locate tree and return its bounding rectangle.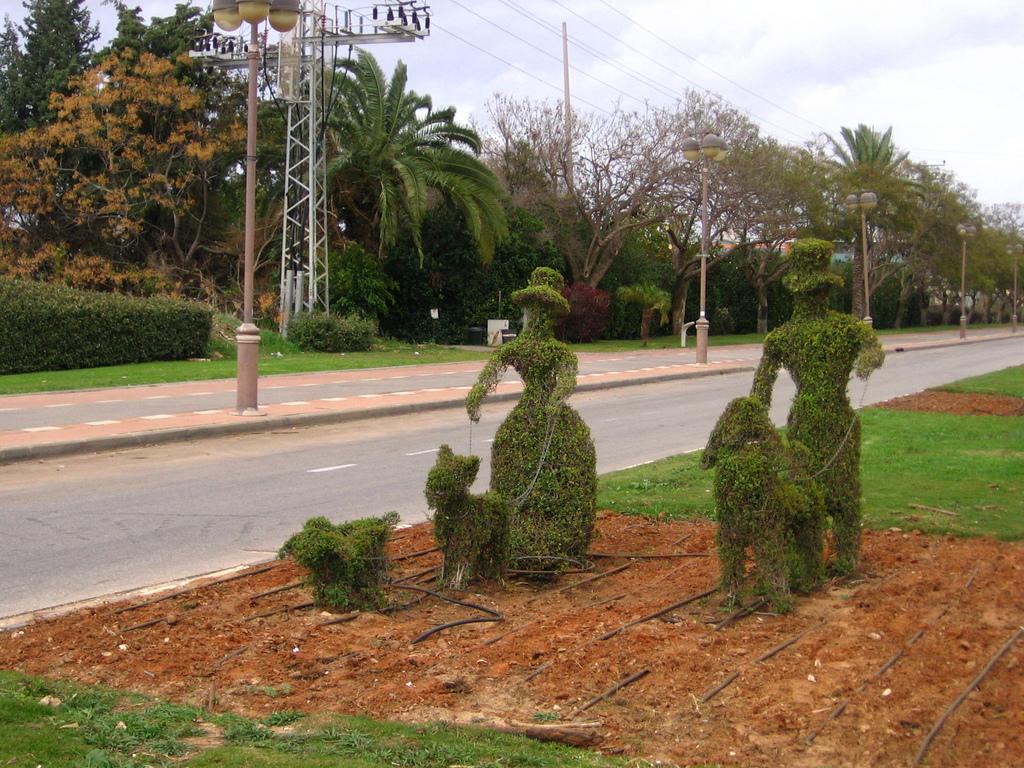
pyautogui.locateOnScreen(814, 108, 918, 328).
